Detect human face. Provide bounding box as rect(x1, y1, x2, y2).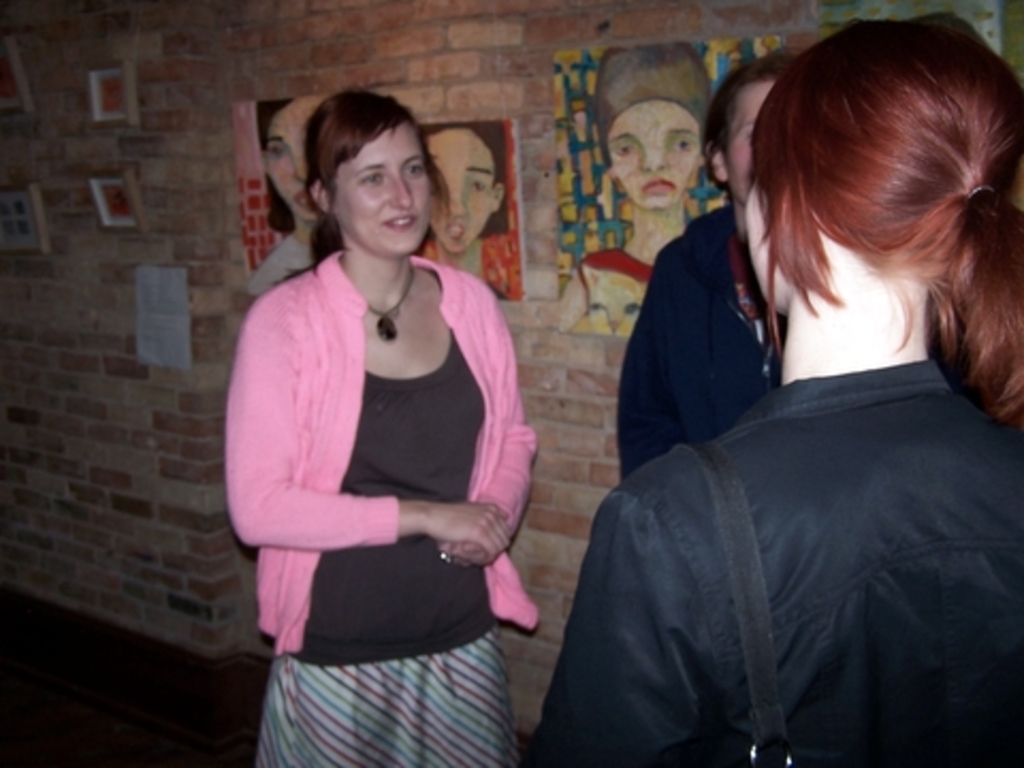
rect(337, 128, 427, 254).
